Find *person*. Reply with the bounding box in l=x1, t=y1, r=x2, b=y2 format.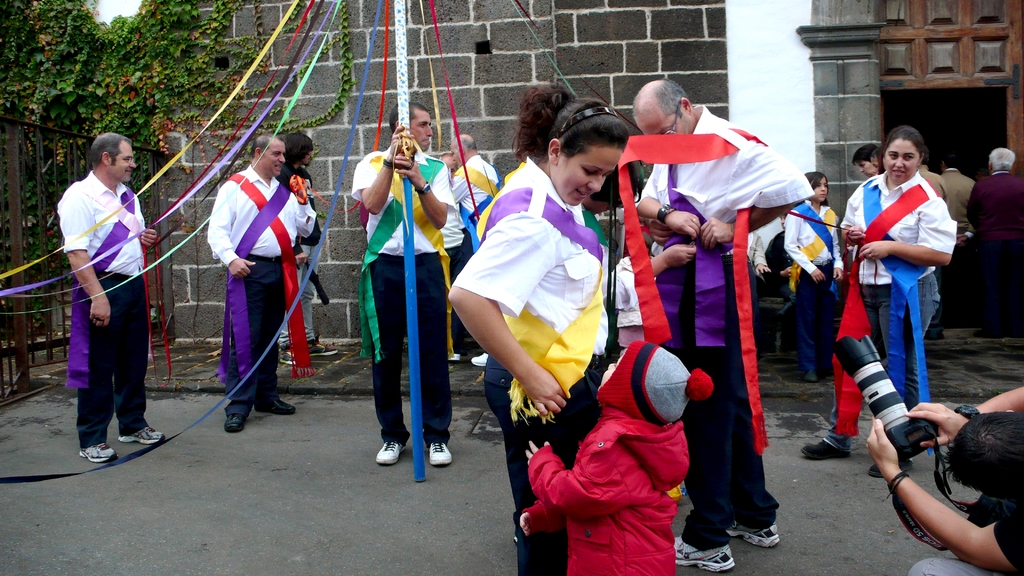
l=864, t=385, r=1023, b=575.
